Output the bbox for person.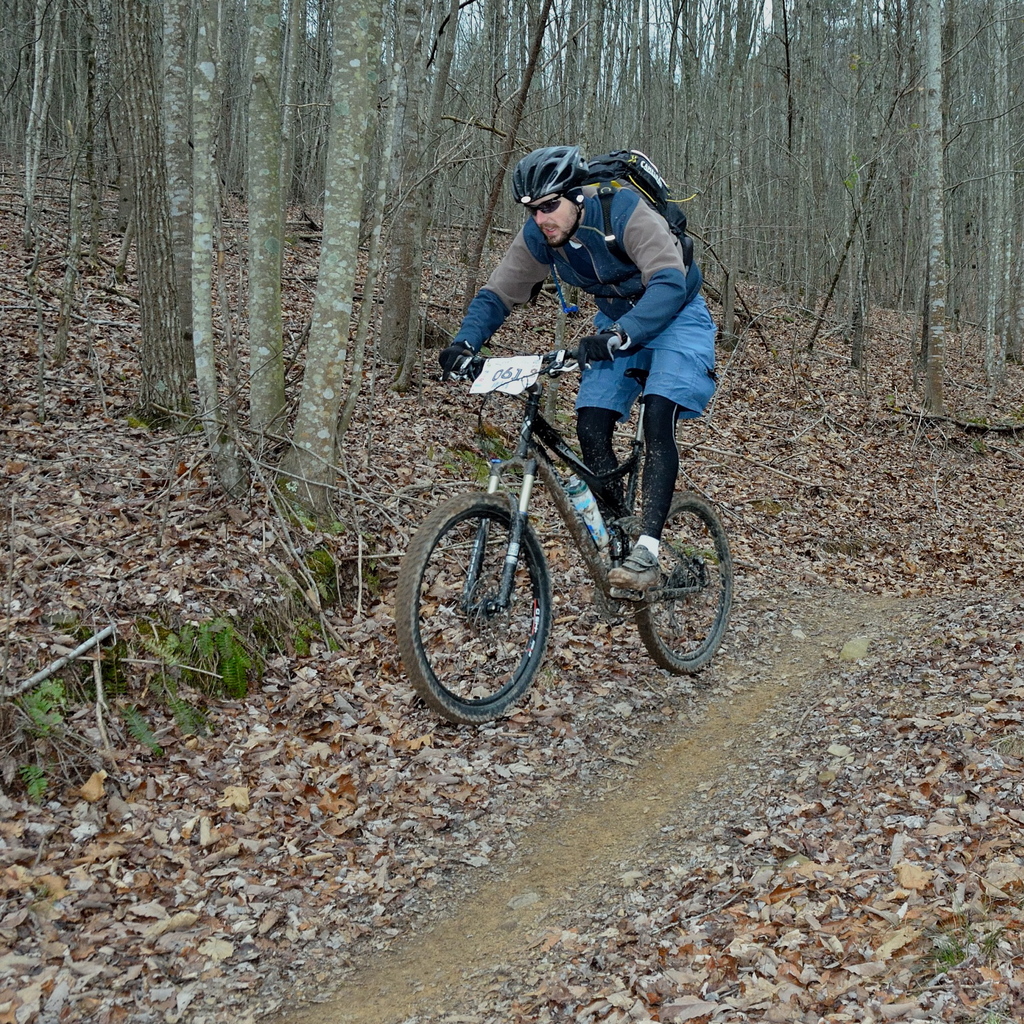
Rect(441, 131, 737, 601).
